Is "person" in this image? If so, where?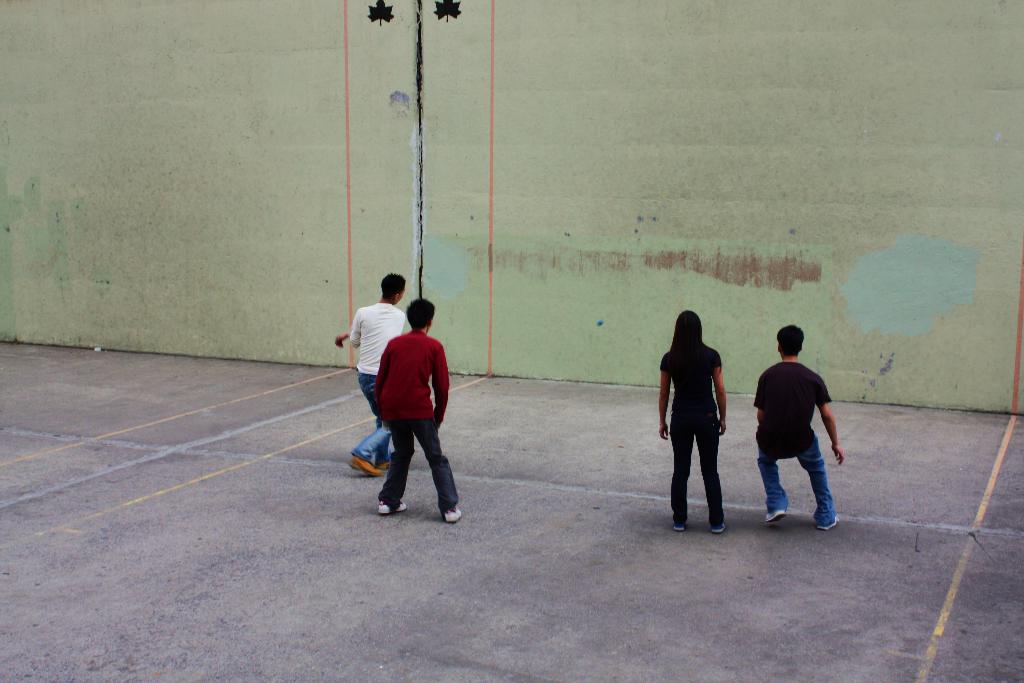
Yes, at x1=751, y1=320, x2=844, y2=526.
